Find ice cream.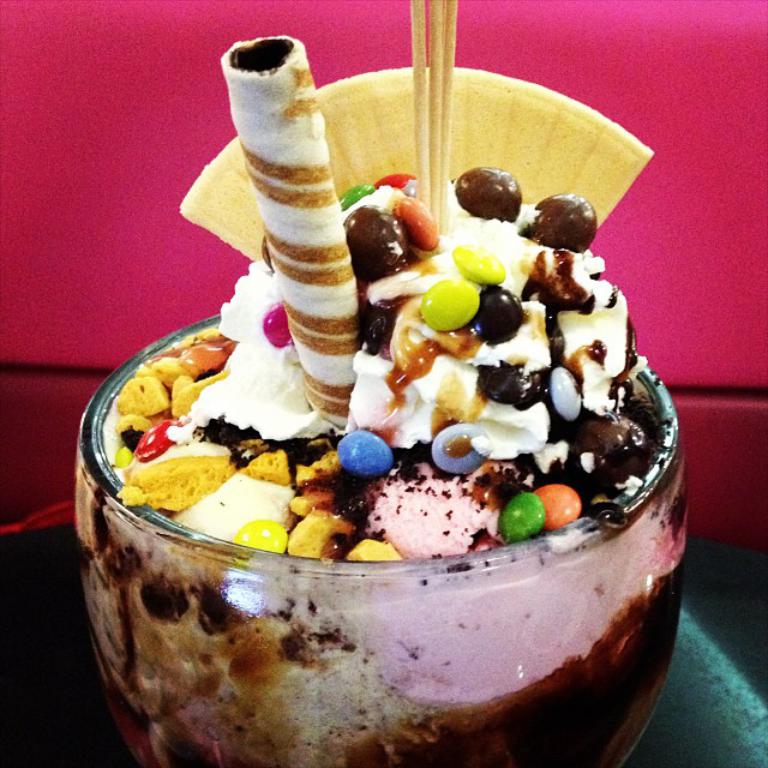
(left=74, top=173, right=686, bottom=767).
